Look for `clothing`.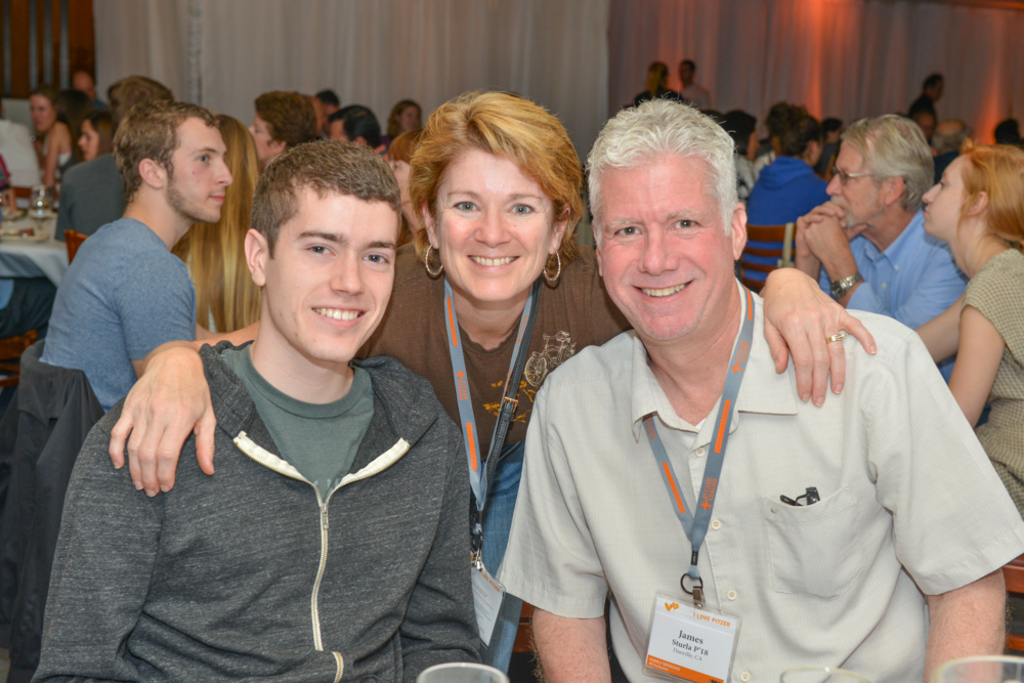
Found: locate(56, 148, 118, 243).
